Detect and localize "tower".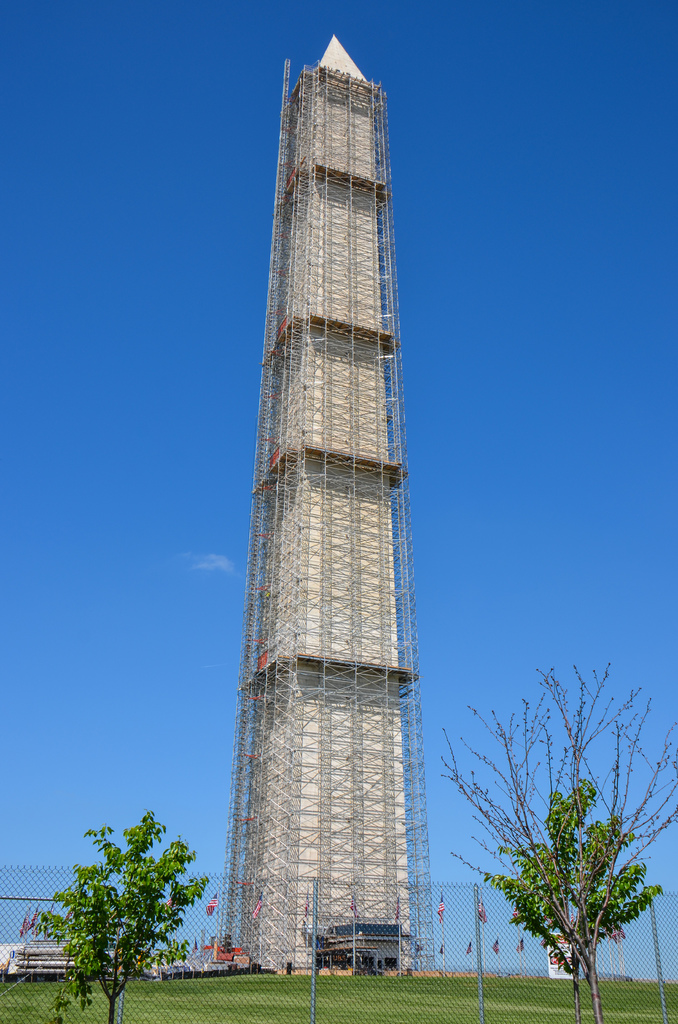
Localized at (x1=207, y1=0, x2=453, y2=1014).
